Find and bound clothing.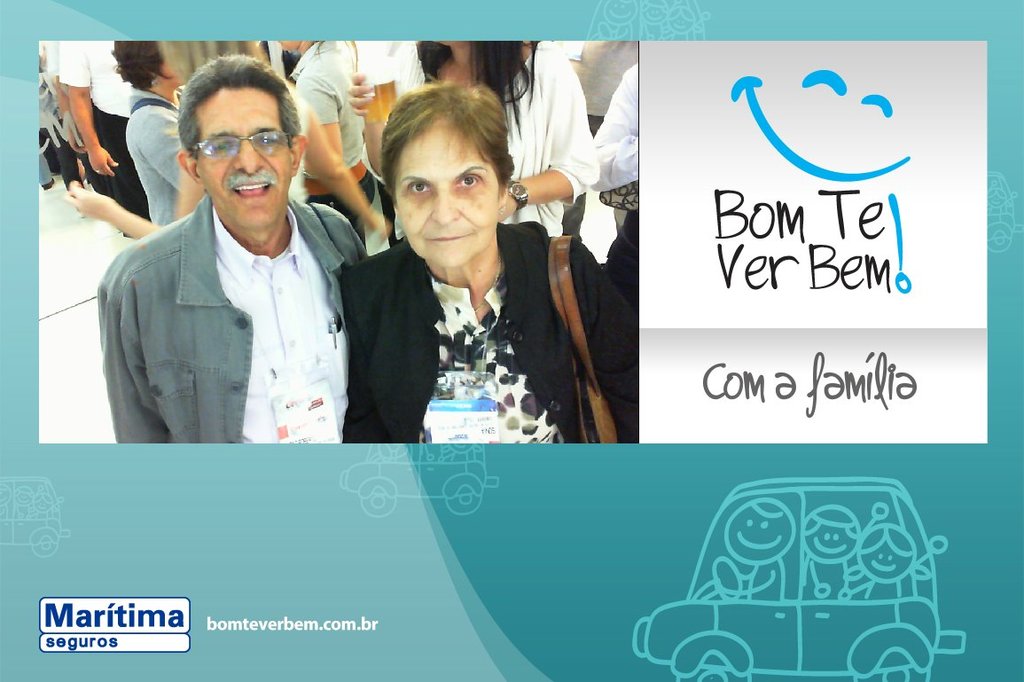
Bound: x1=285 y1=38 x2=378 y2=229.
